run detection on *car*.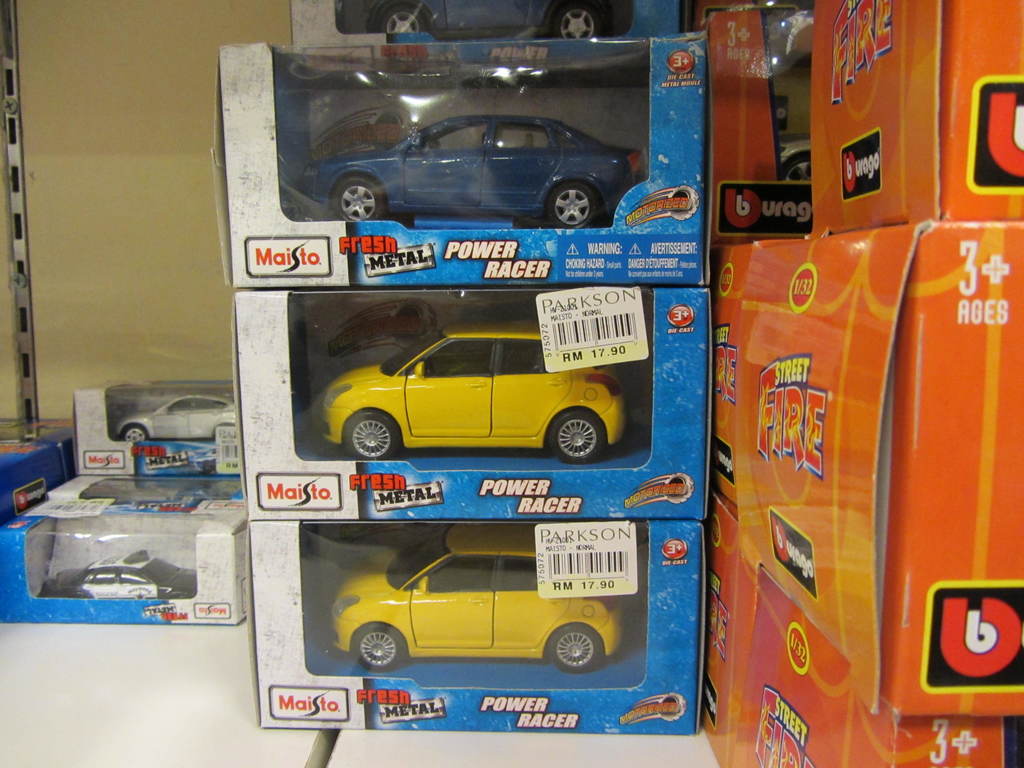
Result: 367, 0, 612, 42.
